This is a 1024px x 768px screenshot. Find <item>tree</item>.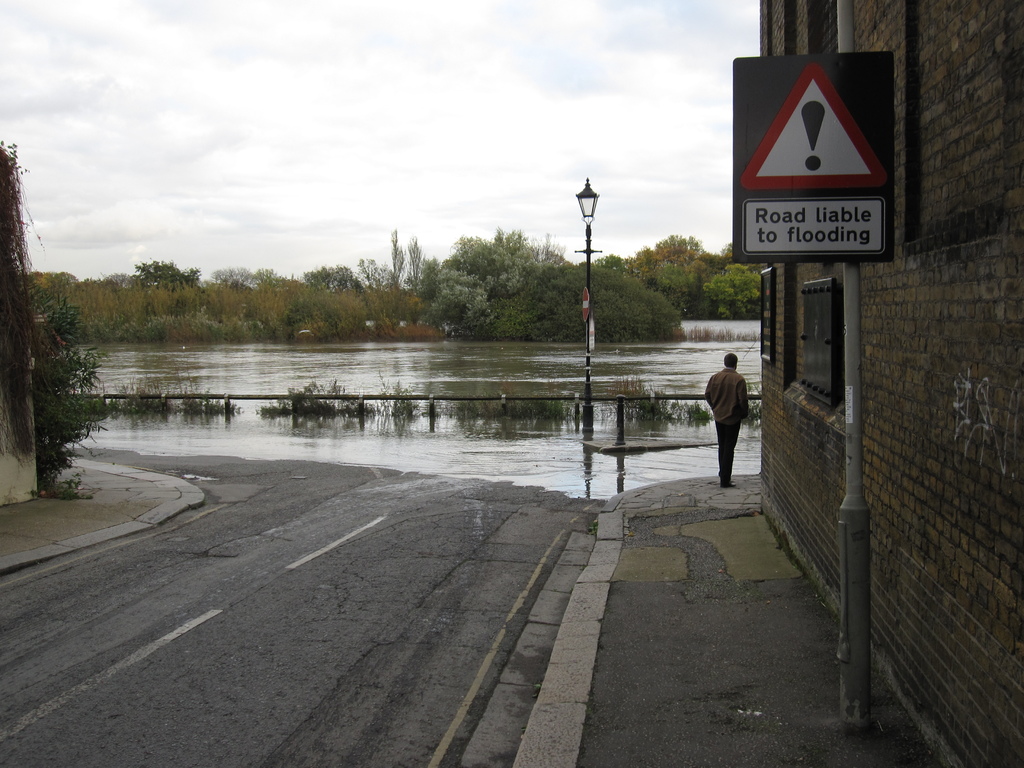
Bounding box: Rect(453, 230, 567, 342).
